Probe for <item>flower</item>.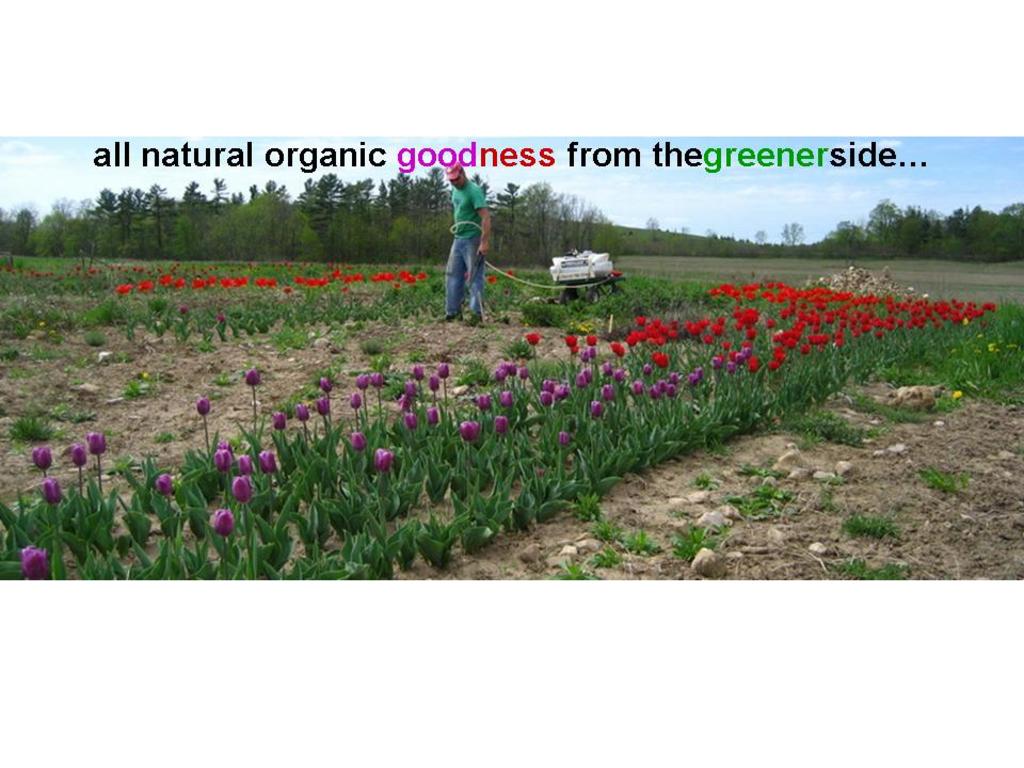
Probe result: rect(242, 367, 260, 386).
